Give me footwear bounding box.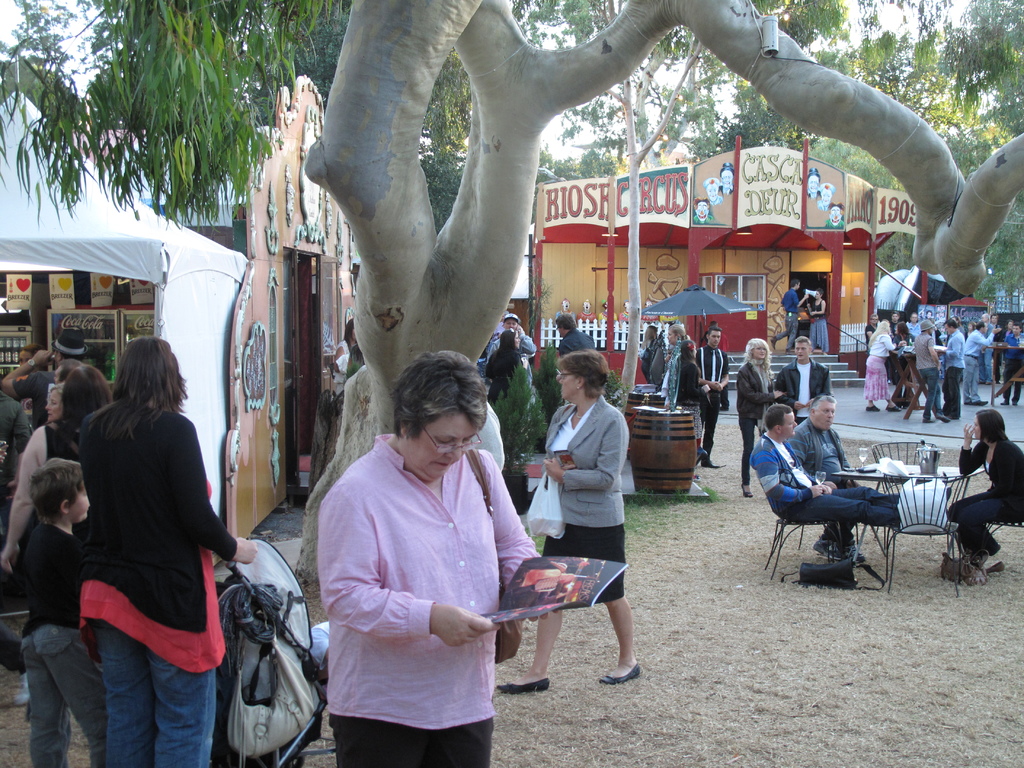
rect(596, 656, 639, 685).
